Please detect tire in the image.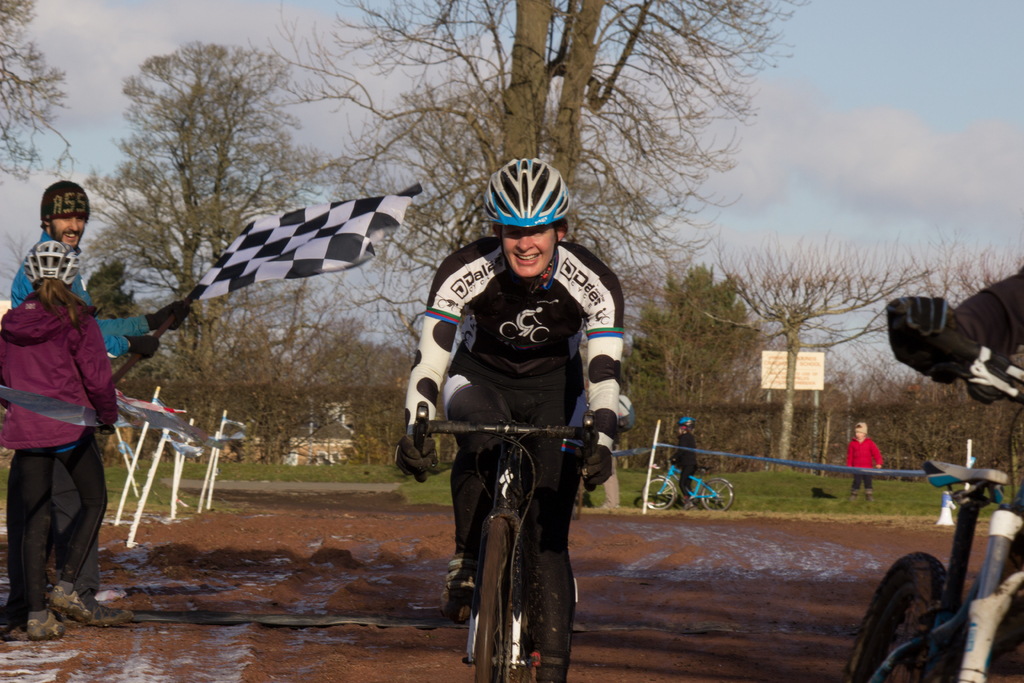
642 477 676 508.
